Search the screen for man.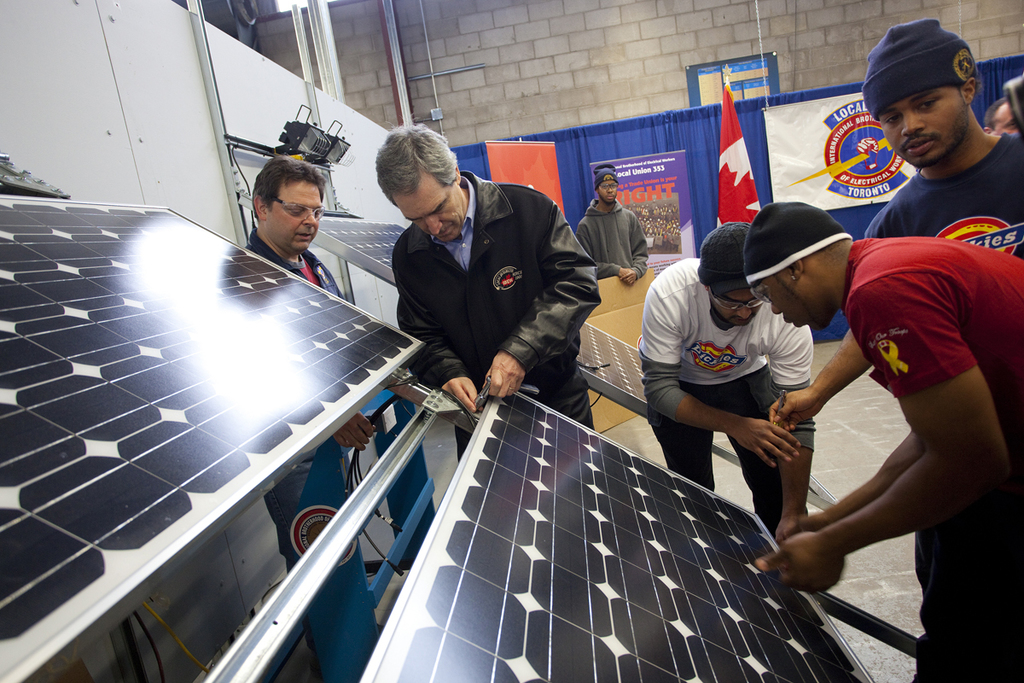
Found at pyautogui.locateOnScreen(752, 198, 1023, 682).
